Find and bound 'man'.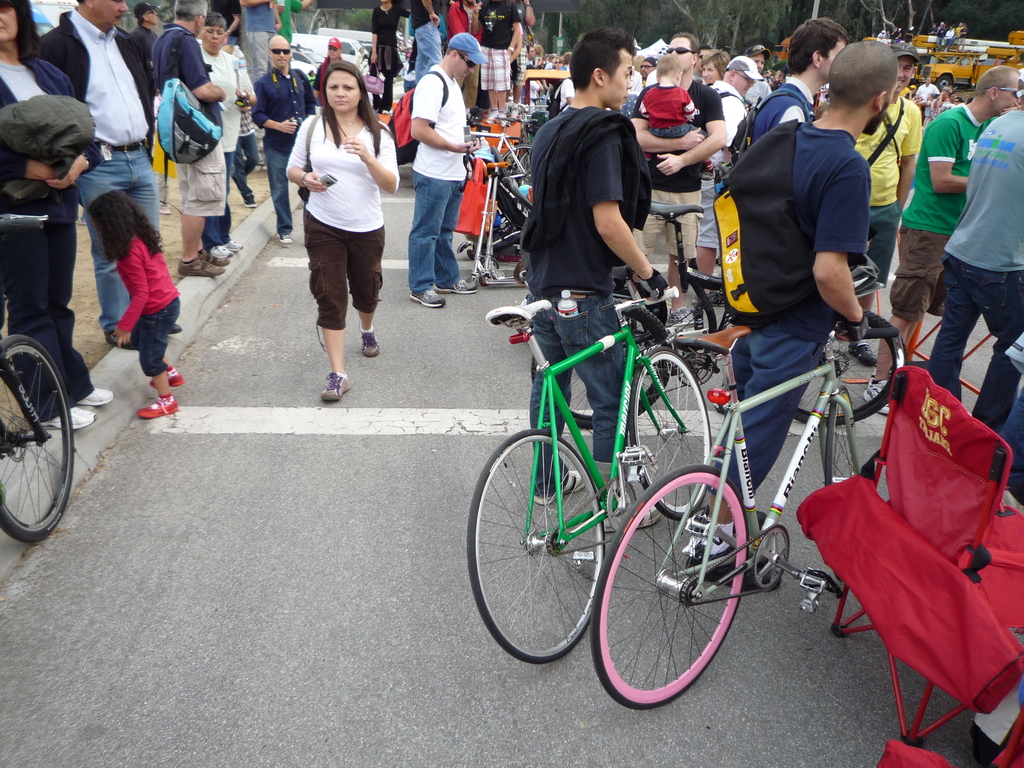
Bound: x1=133, y1=3, x2=161, y2=81.
